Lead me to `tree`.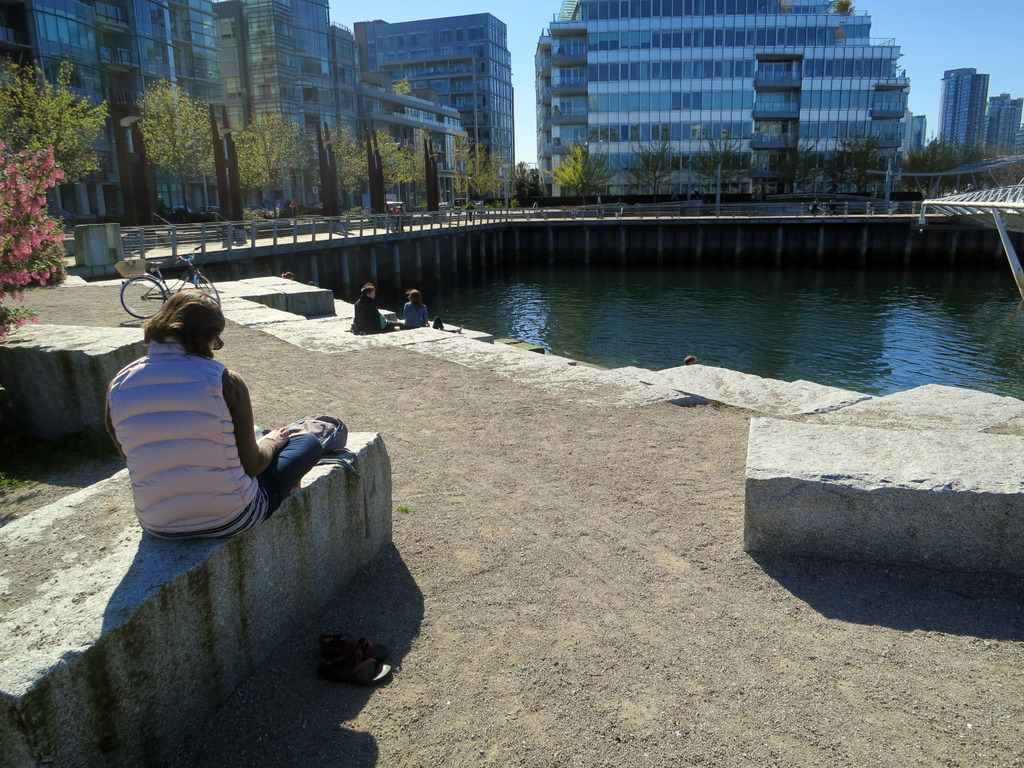
Lead to Rect(447, 132, 499, 208).
